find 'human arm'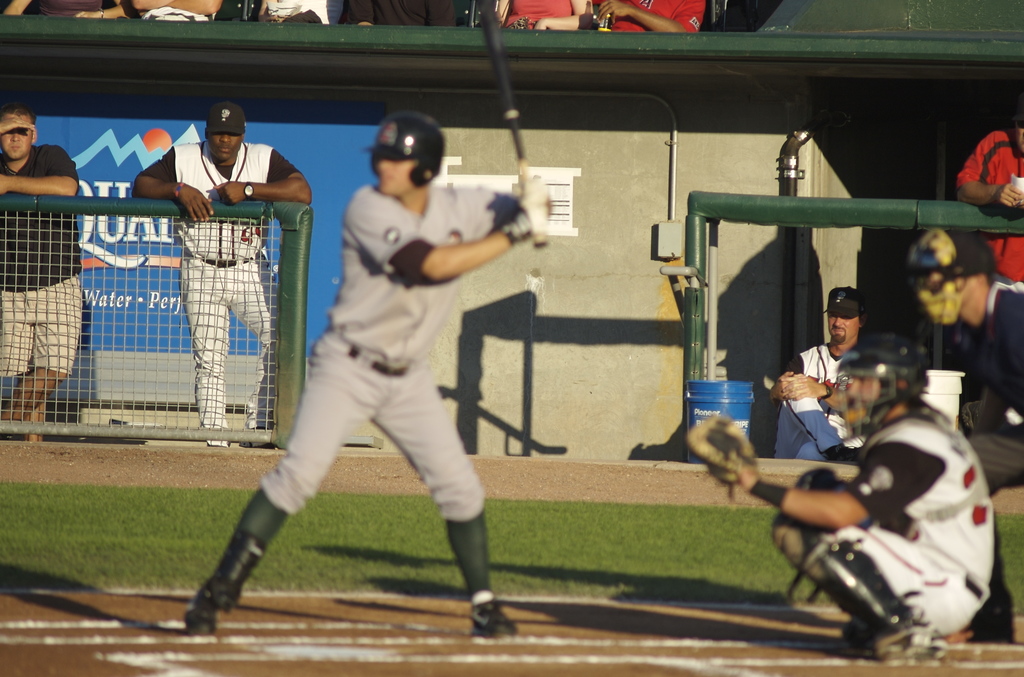
box(676, 426, 945, 530)
